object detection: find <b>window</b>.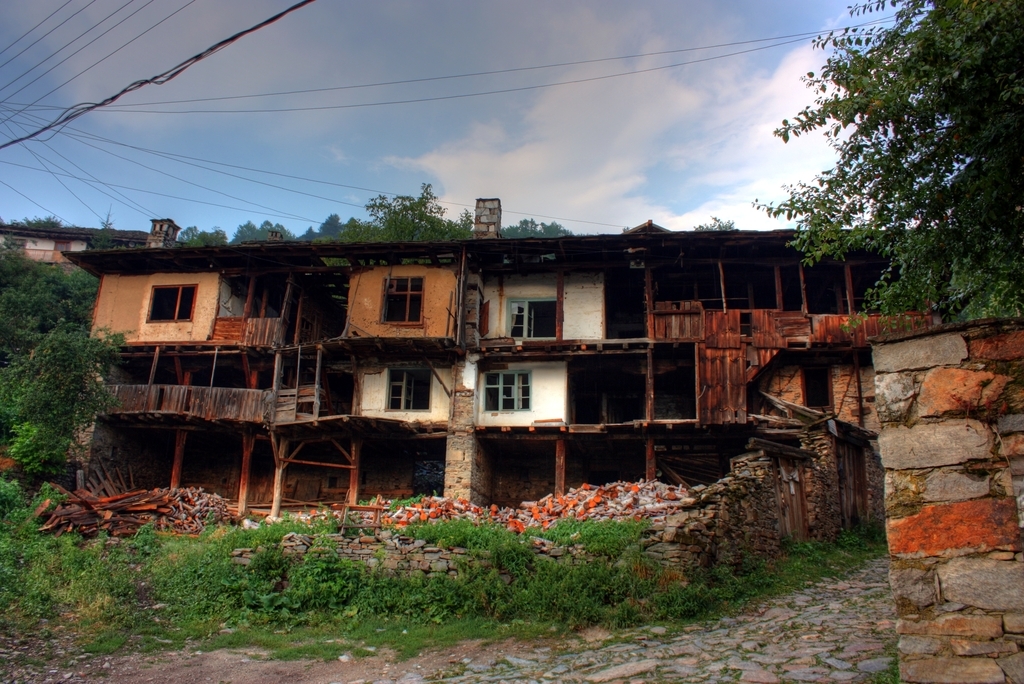
crop(379, 274, 428, 324).
